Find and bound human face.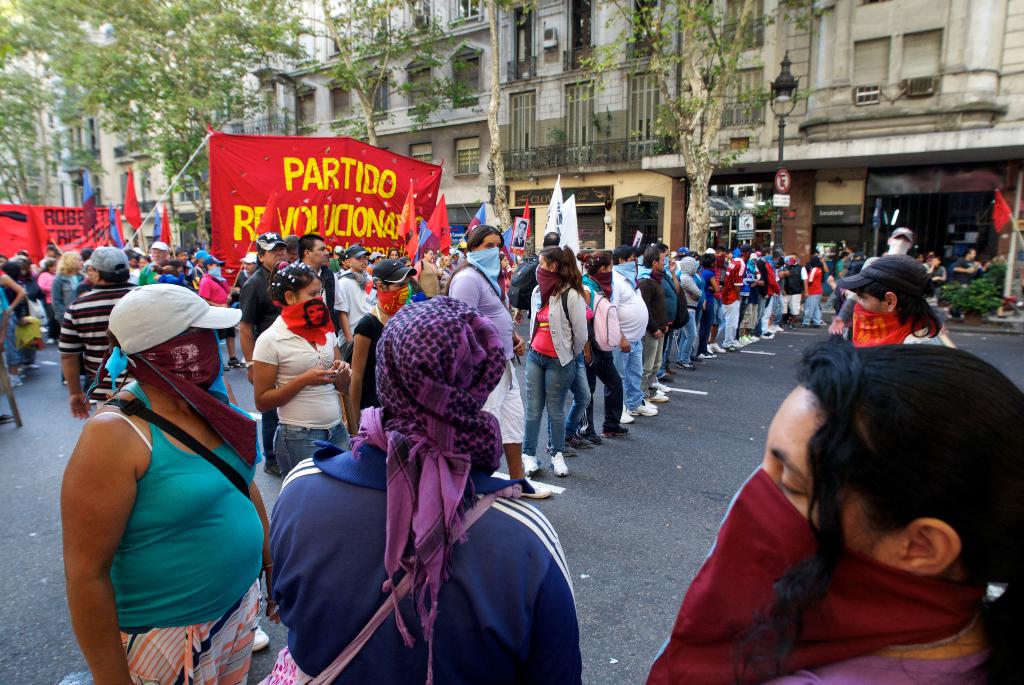
Bound: x1=404, y1=259, x2=410, y2=268.
